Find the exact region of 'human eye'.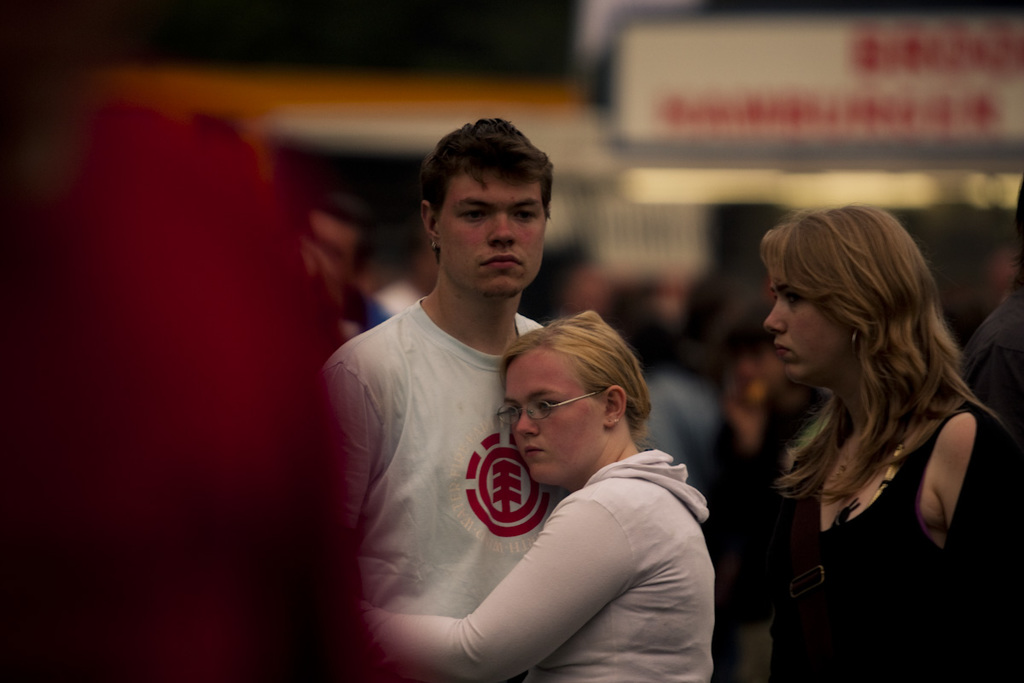
Exact region: (503,403,517,415).
